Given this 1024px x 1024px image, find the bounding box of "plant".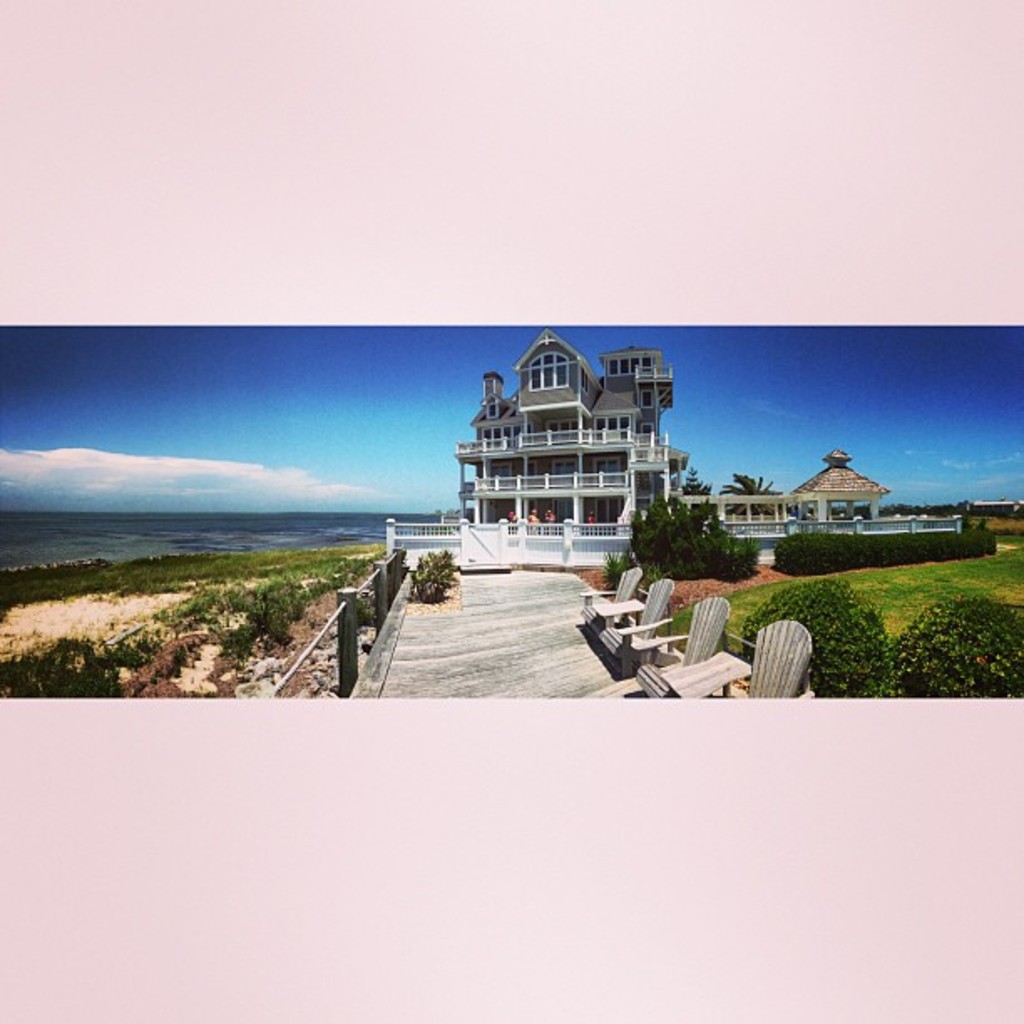
l=890, t=594, r=1022, b=694.
